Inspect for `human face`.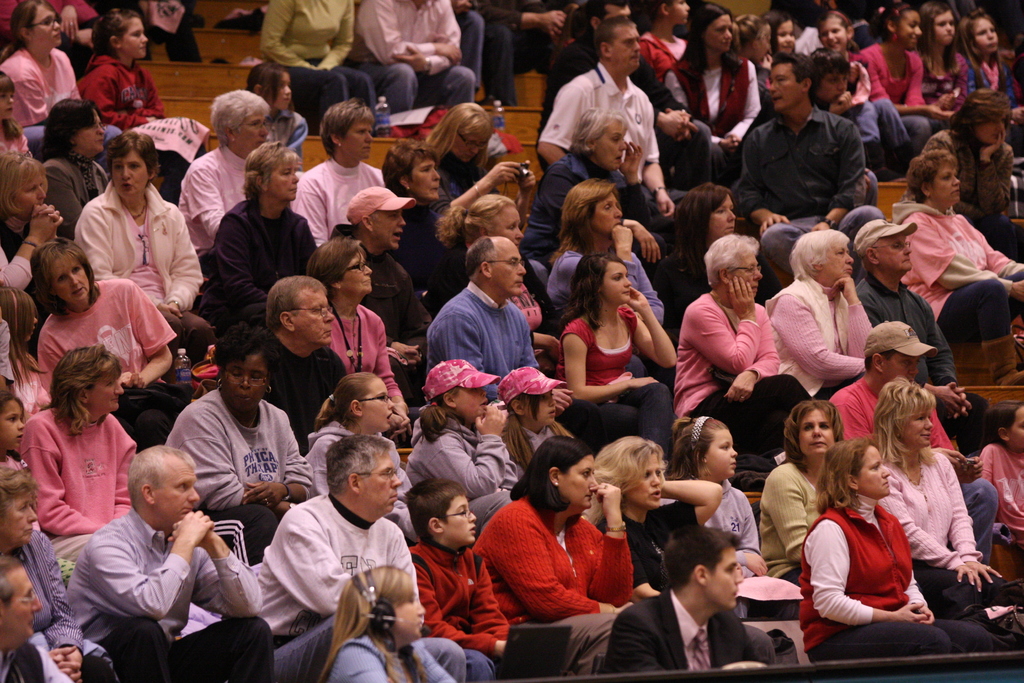
Inspection: [left=970, top=17, right=1000, bottom=53].
